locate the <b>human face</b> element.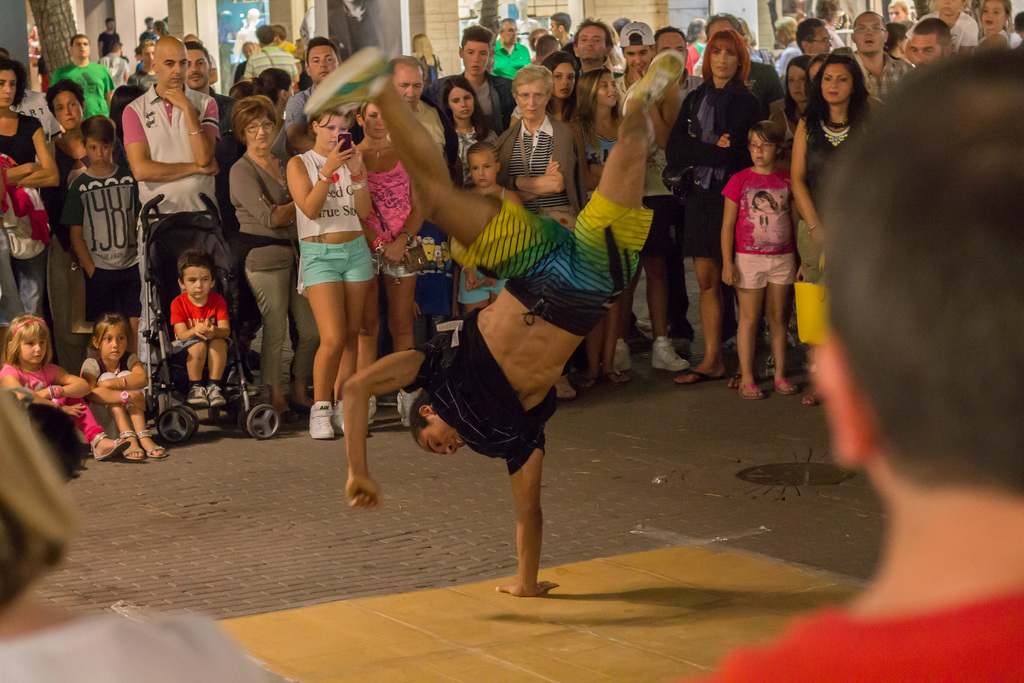
Element bbox: bbox(514, 84, 547, 118).
